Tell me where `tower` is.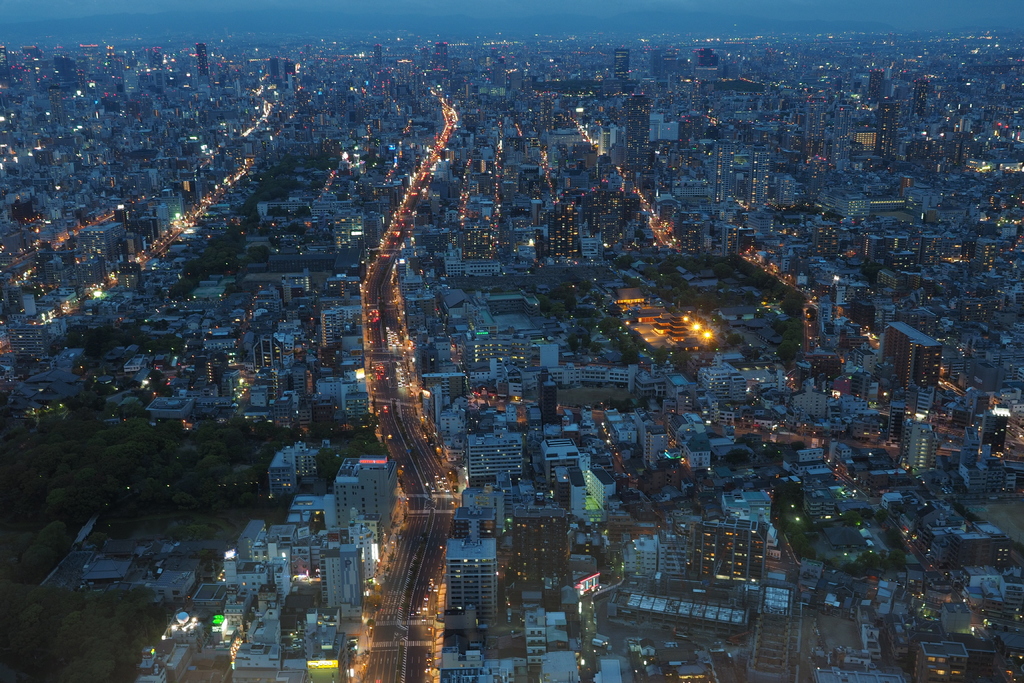
`tower` is at (613, 51, 627, 82).
